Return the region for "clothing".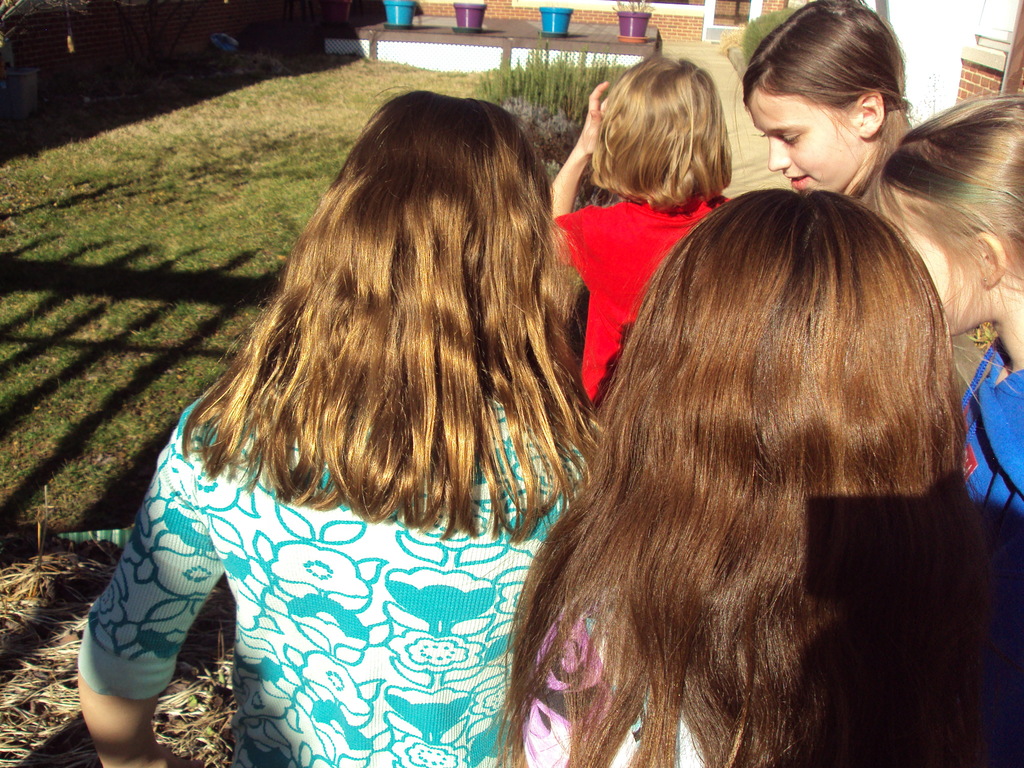
[545, 193, 732, 404].
